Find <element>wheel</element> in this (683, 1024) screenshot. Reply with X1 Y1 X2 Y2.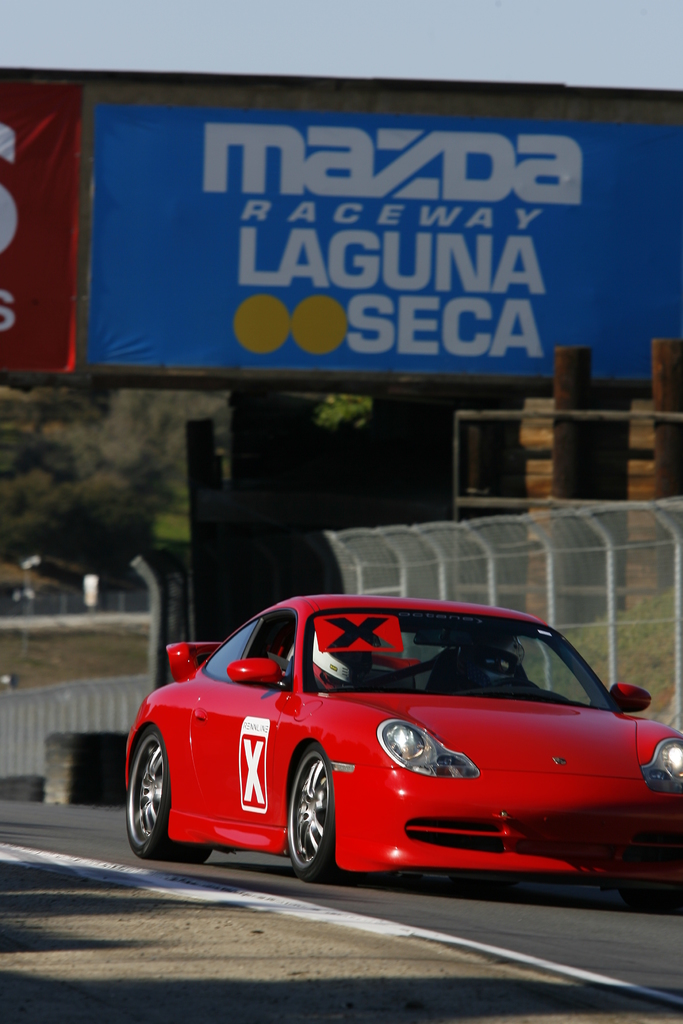
122 729 212 860.
